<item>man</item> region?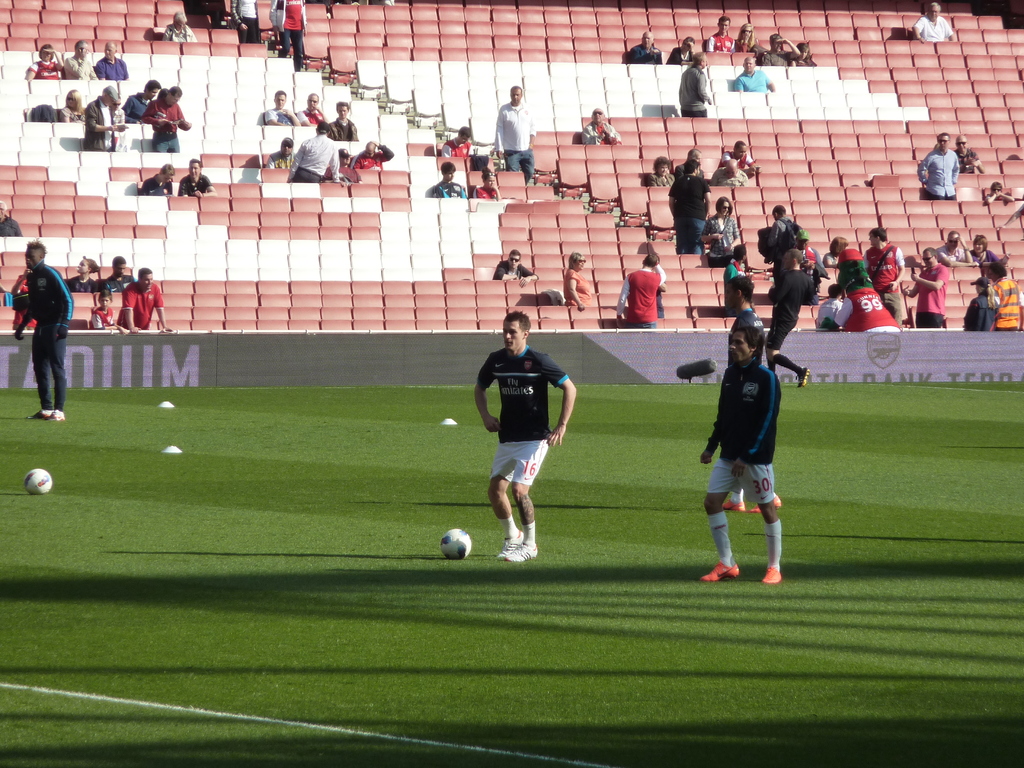
(left=435, top=125, right=474, bottom=155)
